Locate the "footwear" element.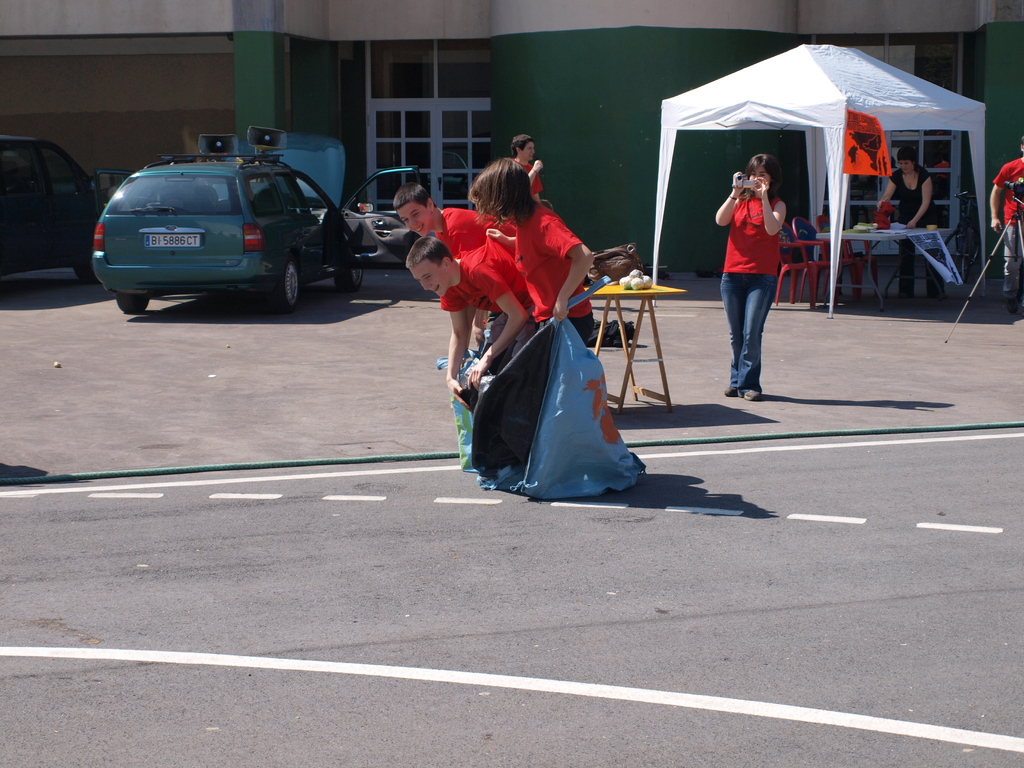
Element bbox: bbox(738, 389, 762, 403).
